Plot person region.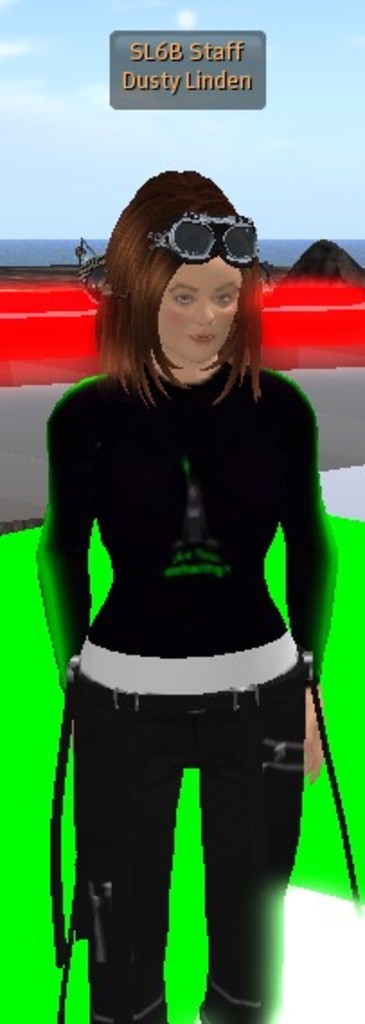
Plotted at (x1=45, y1=212, x2=322, y2=1023).
